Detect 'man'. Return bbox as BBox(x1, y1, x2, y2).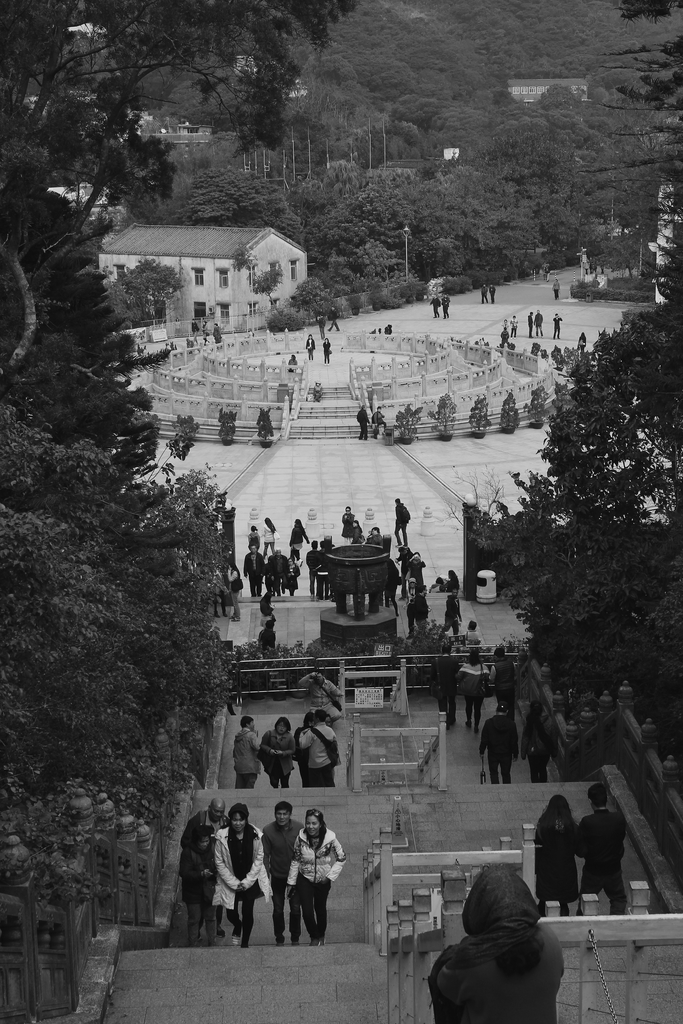
BBox(295, 670, 342, 724).
